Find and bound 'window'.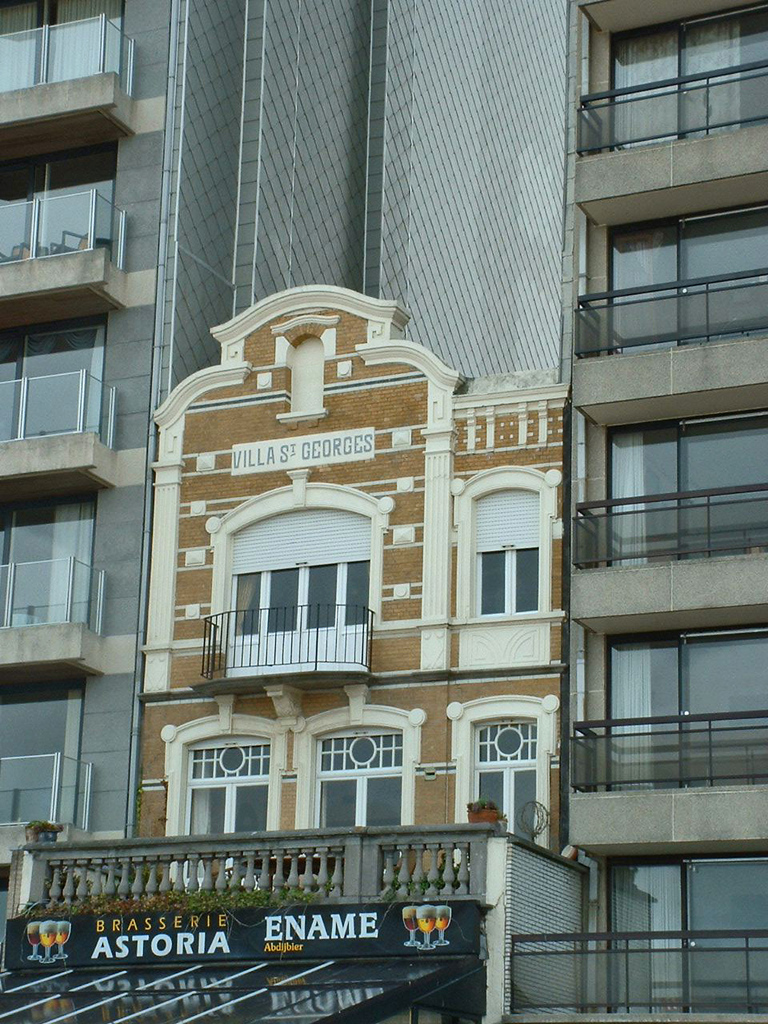
Bound: (left=450, top=464, right=561, bottom=621).
